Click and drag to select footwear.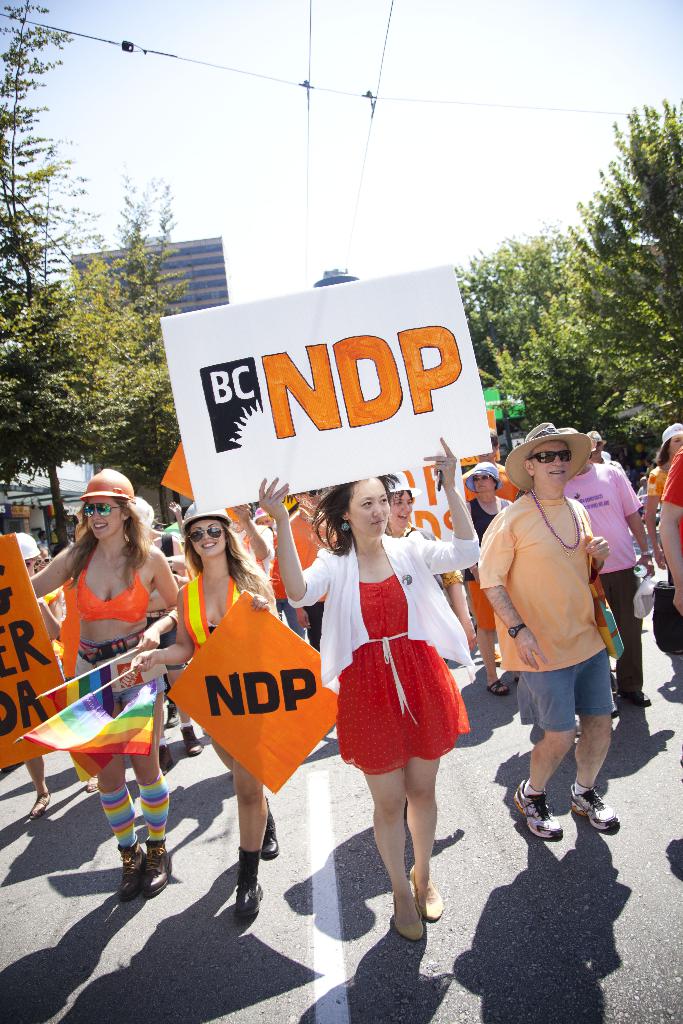
Selection: <box>157,744,174,774</box>.
